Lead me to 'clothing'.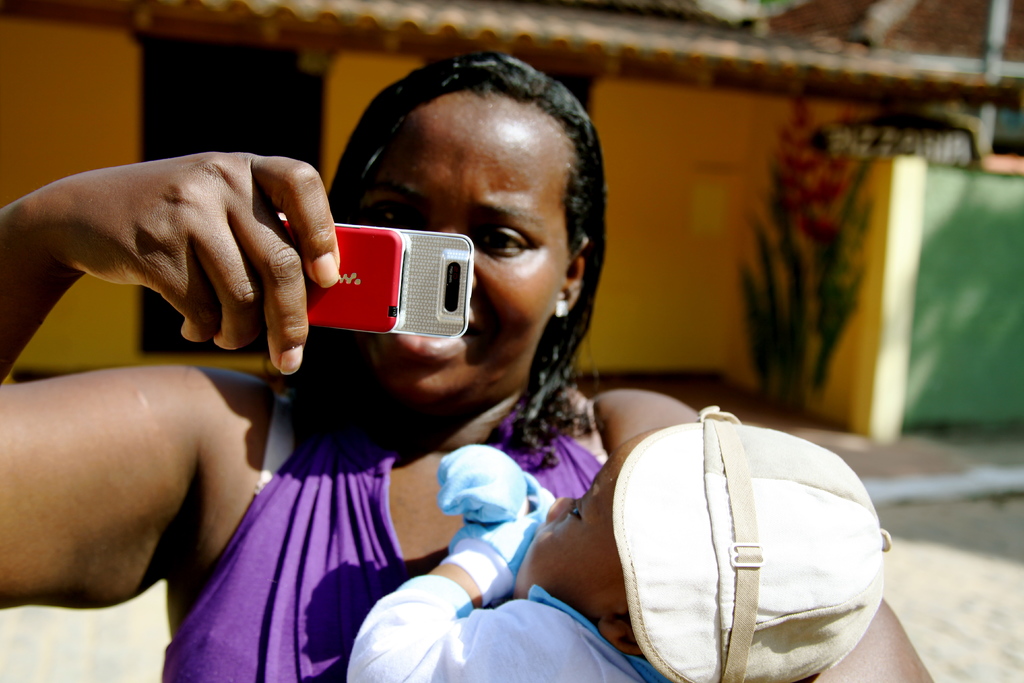
Lead to {"left": 157, "top": 374, "right": 609, "bottom": 682}.
